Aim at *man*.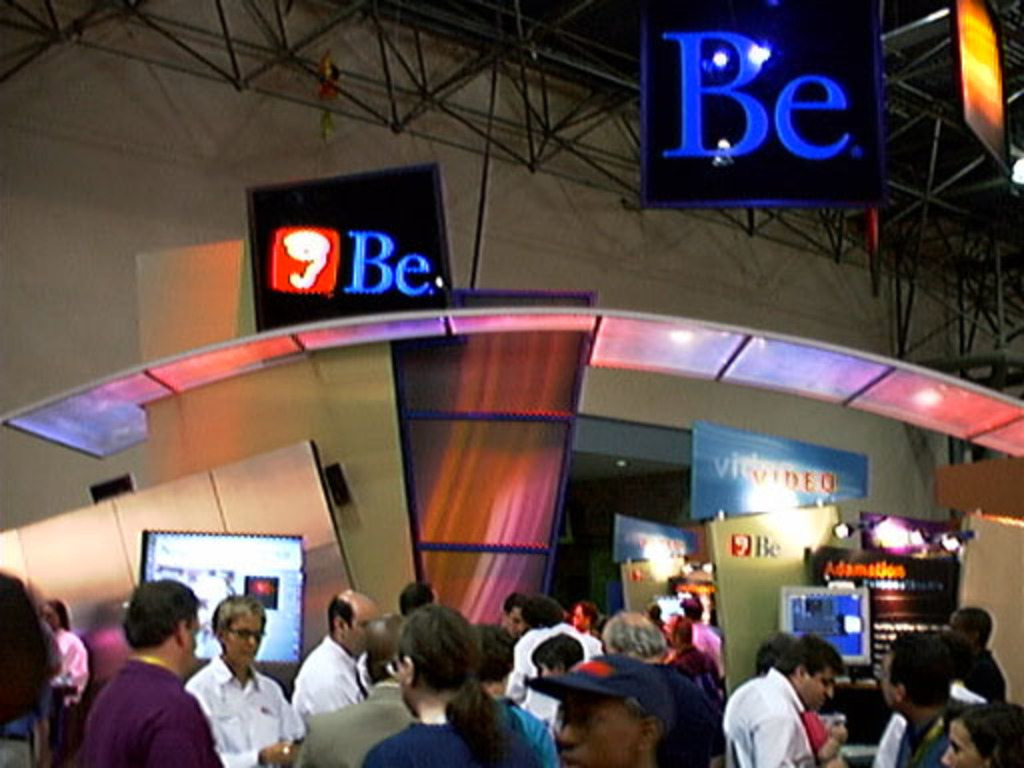
Aimed at box(508, 596, 600, 688).
